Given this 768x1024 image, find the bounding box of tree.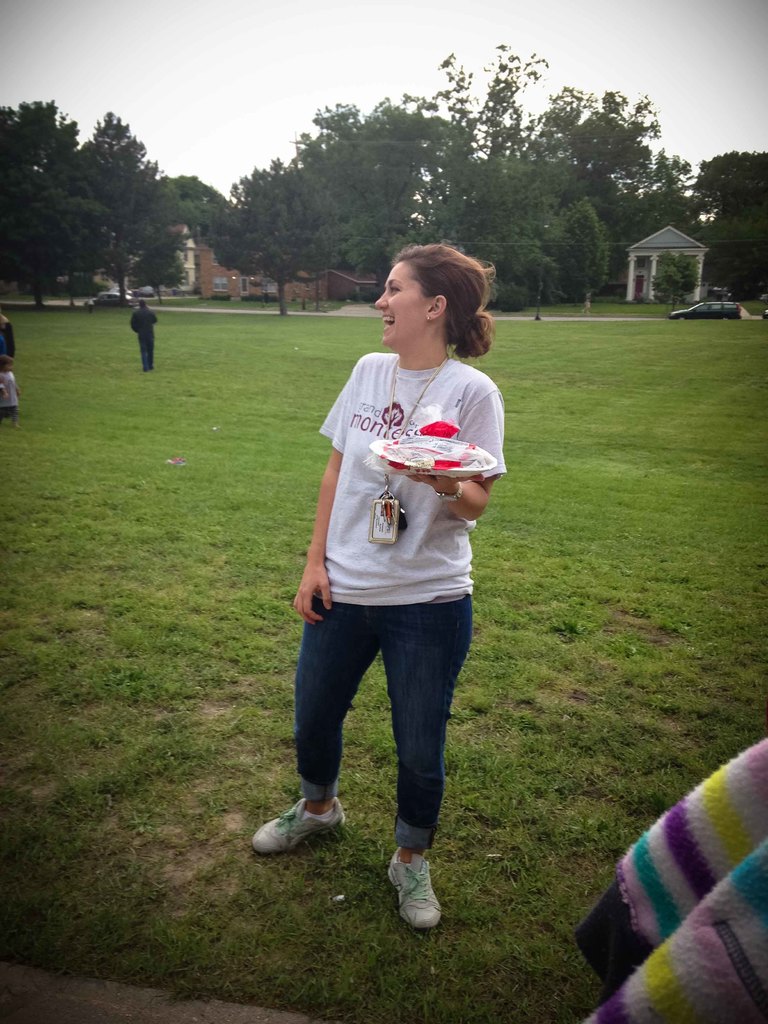
box=[0, 97, 109, 305].
